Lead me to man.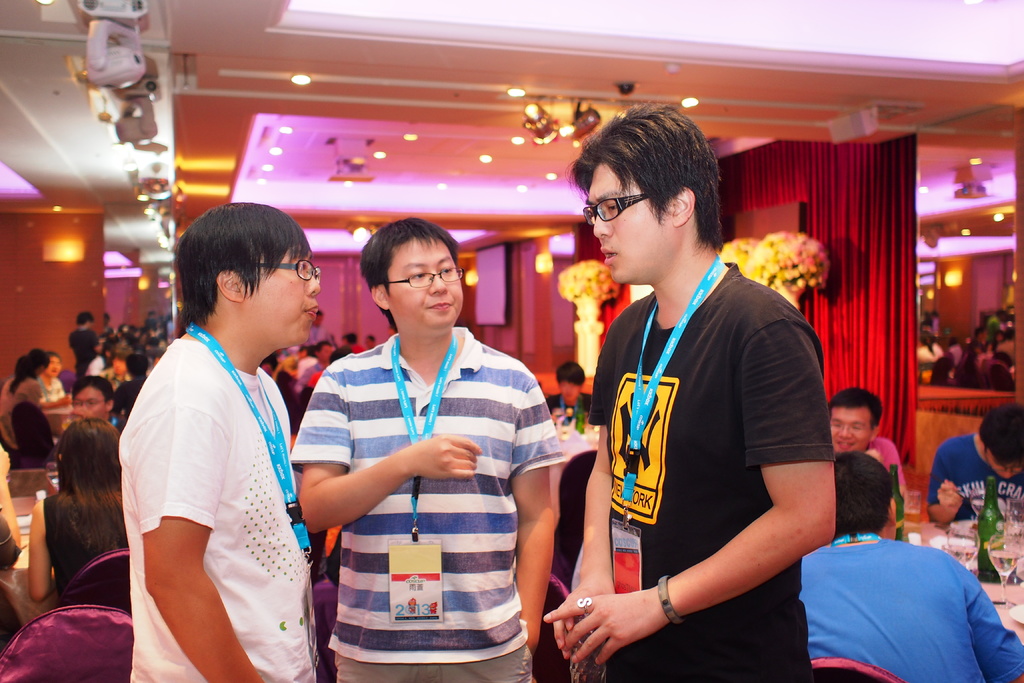
Lead to (794,450,1023,682).
